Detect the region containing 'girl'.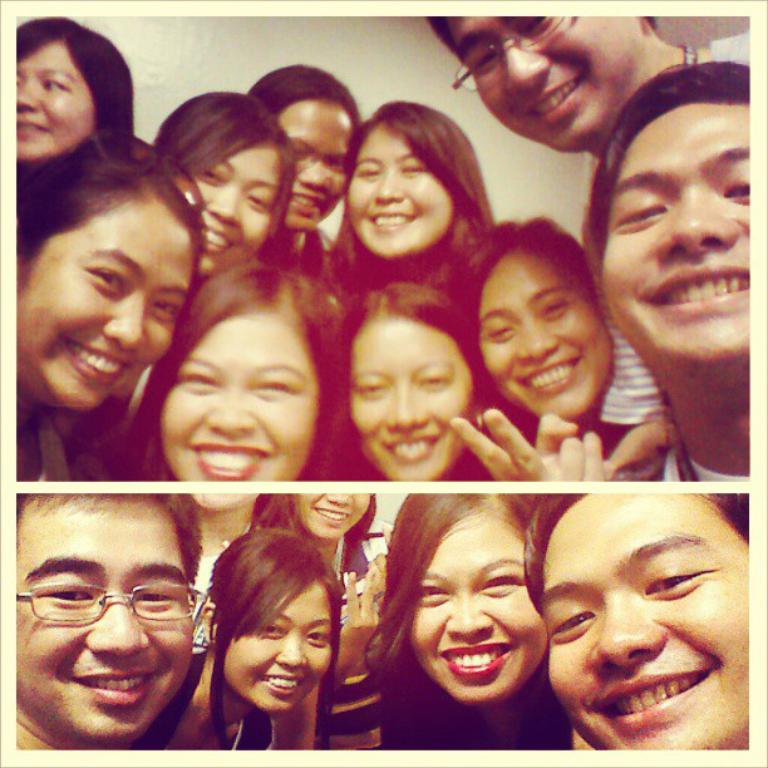
x1=461 y1=215 x2=611 y2=477.
